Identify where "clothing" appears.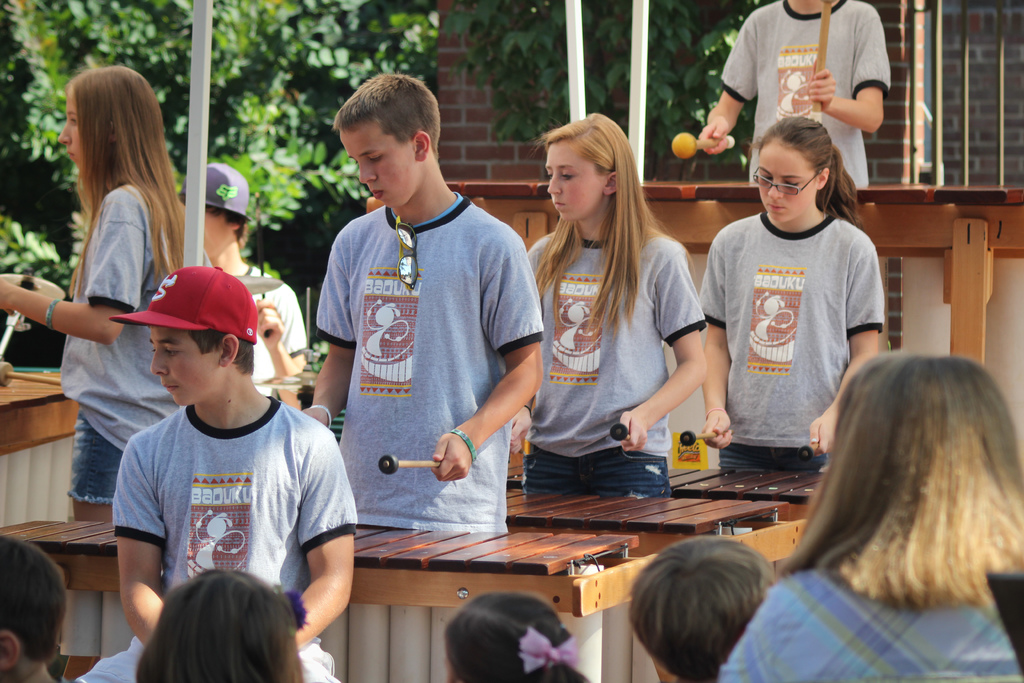
Appears at (54, 172, 189, 504).
